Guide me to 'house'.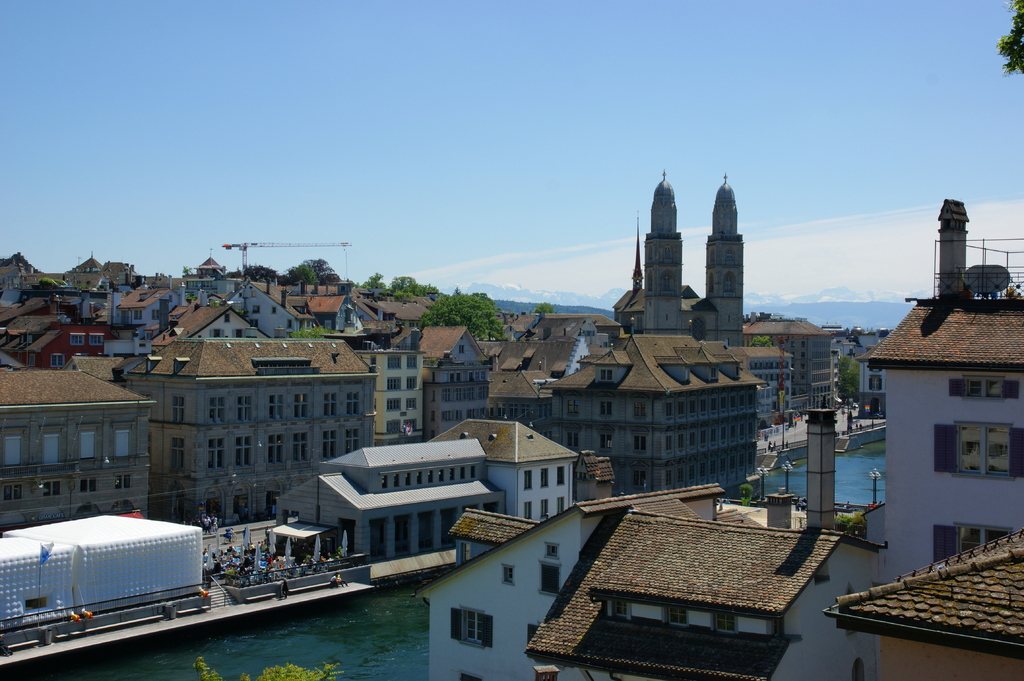
Guidance: box(69, 255, 102, 285).
